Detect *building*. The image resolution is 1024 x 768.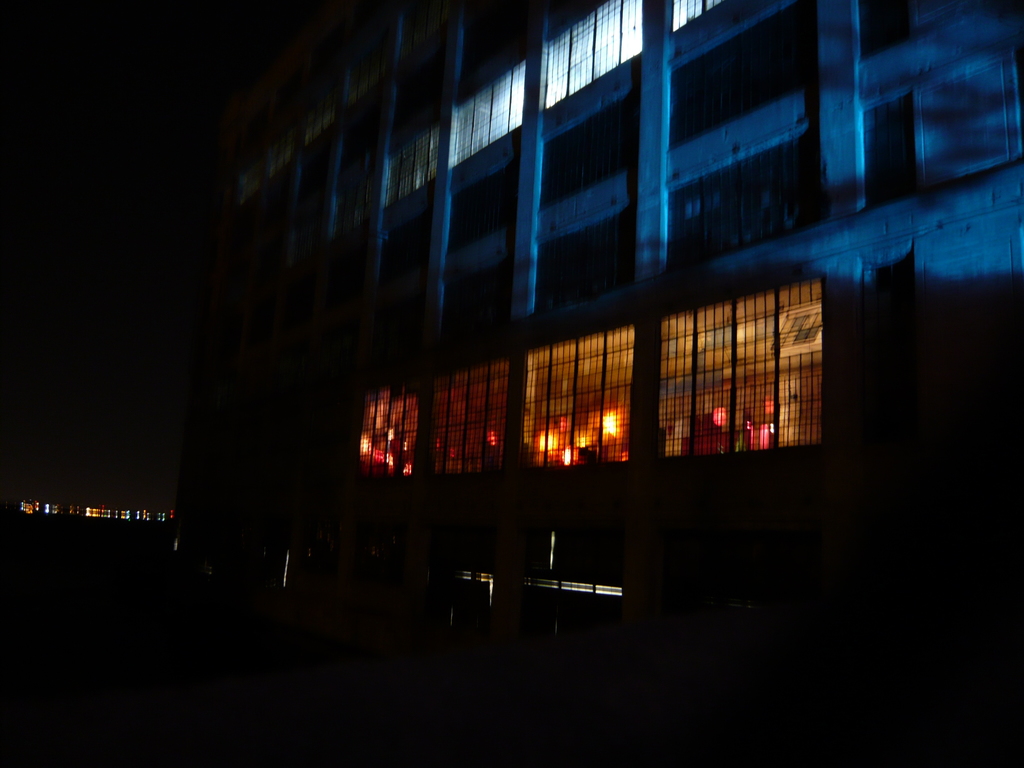
(left=164, top=0, right=1023, bottom=721).
